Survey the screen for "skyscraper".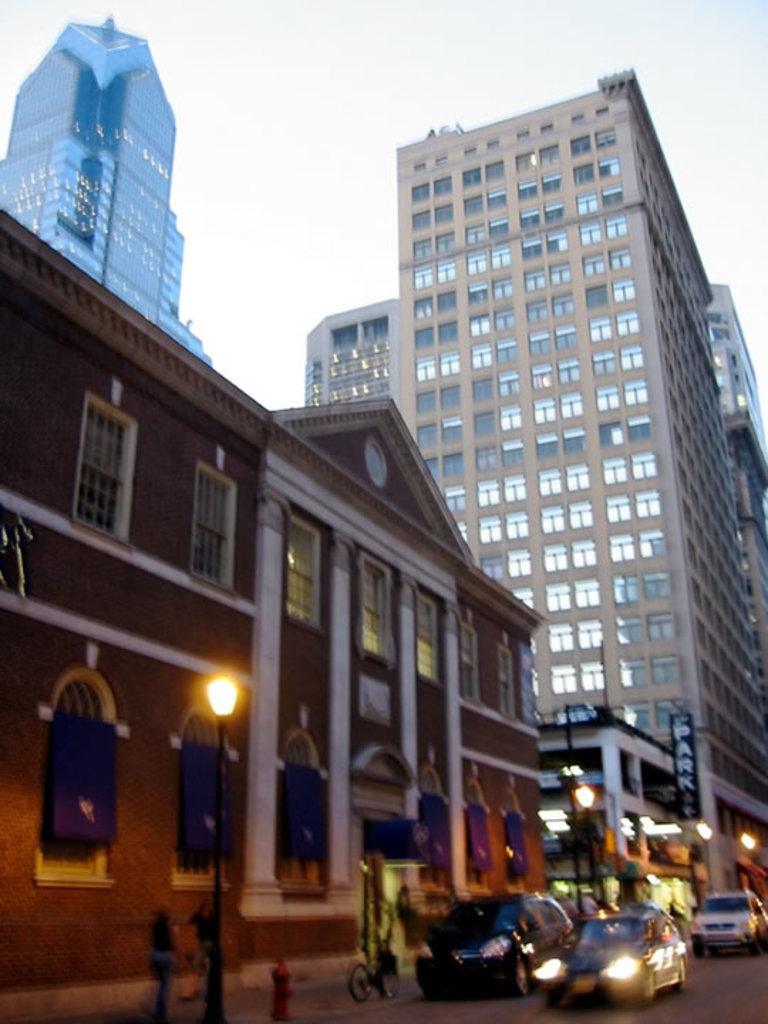
Survey found: box(283, 292, 400, 402).
